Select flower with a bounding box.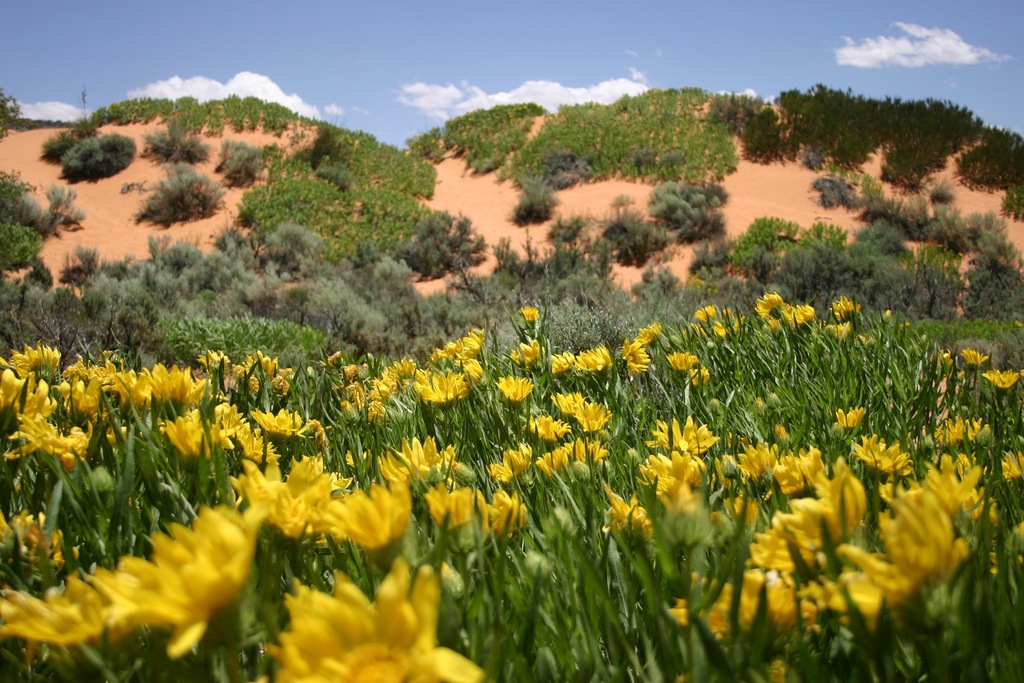
374/431/450/500.
